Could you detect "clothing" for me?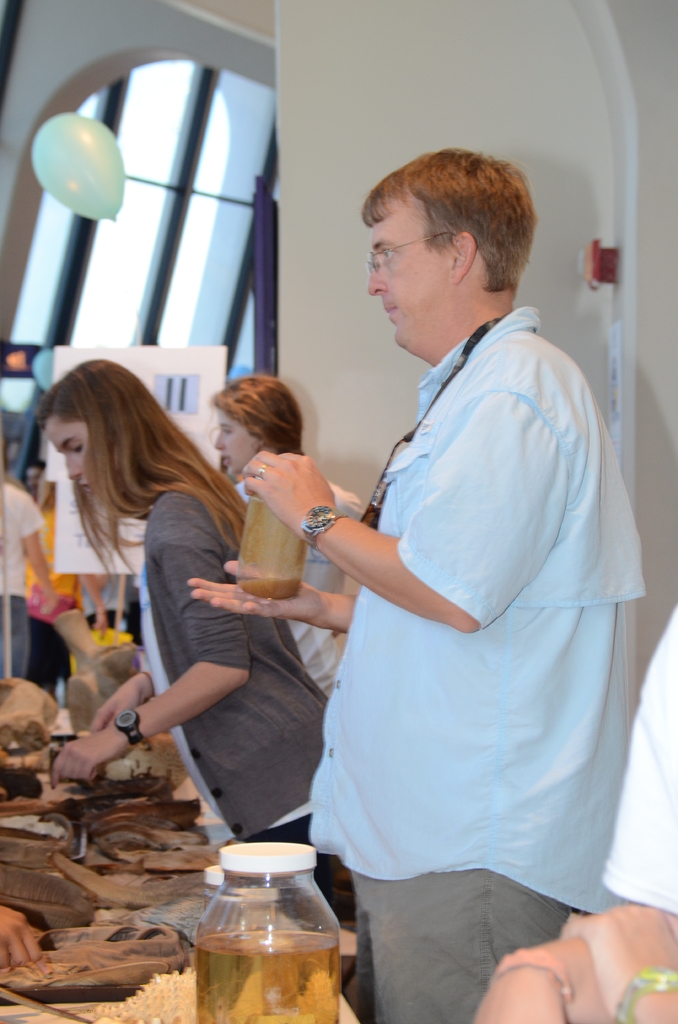
Detection result: [left=294, top=269, right=631, bottom=957].
